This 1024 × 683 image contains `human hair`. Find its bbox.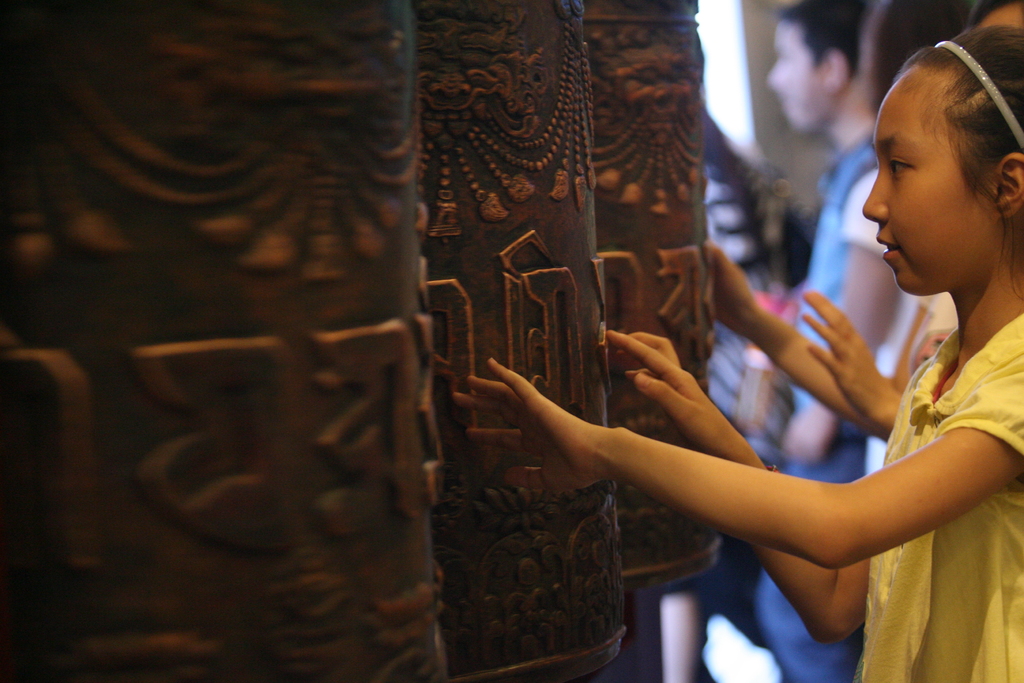
888/22/1023/261.
